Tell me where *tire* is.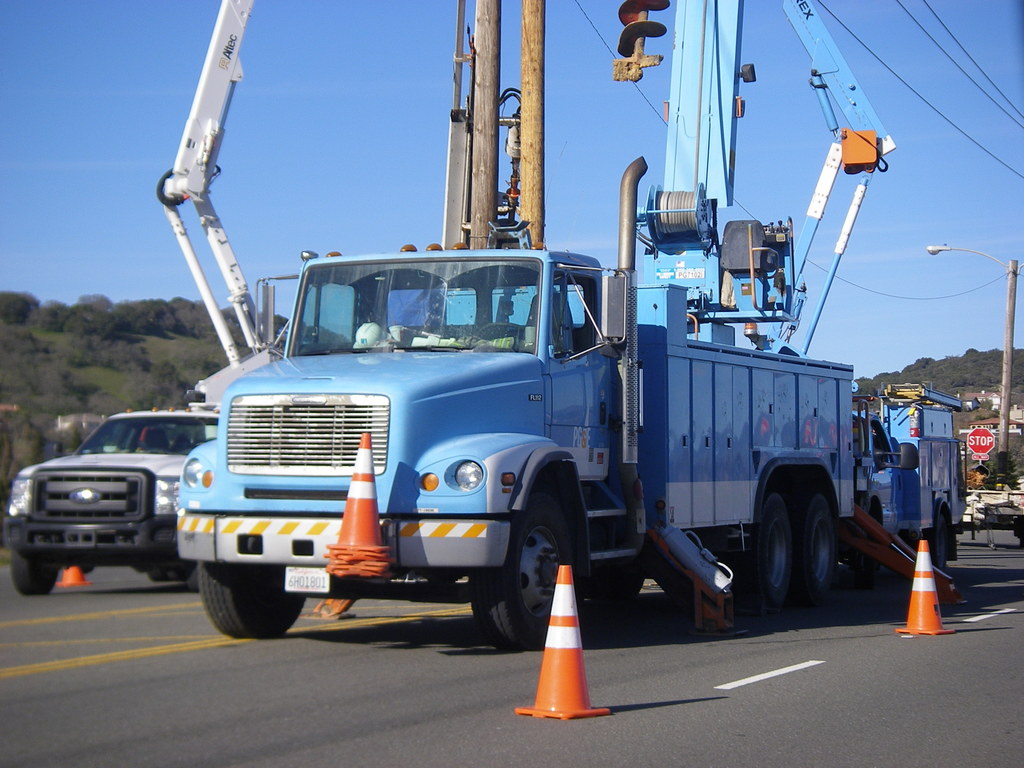
*tire* is at [x1=733, y1=509, x2=769, y2=619].
